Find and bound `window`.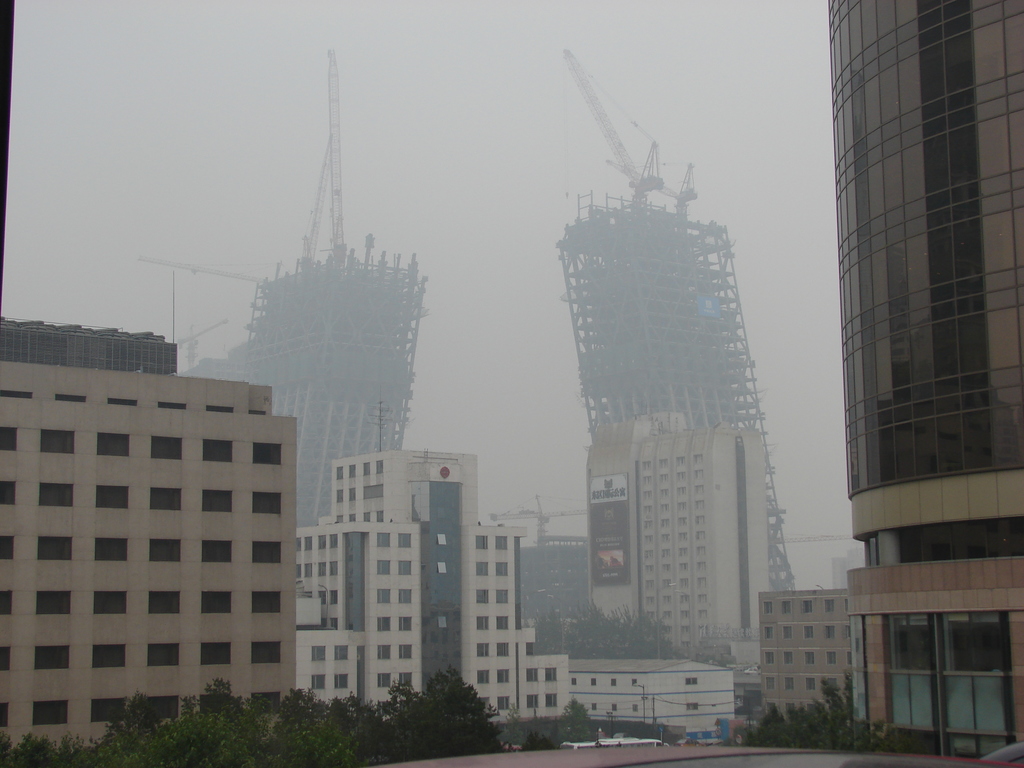
Bound: <box>844,597,851,616</box>.
